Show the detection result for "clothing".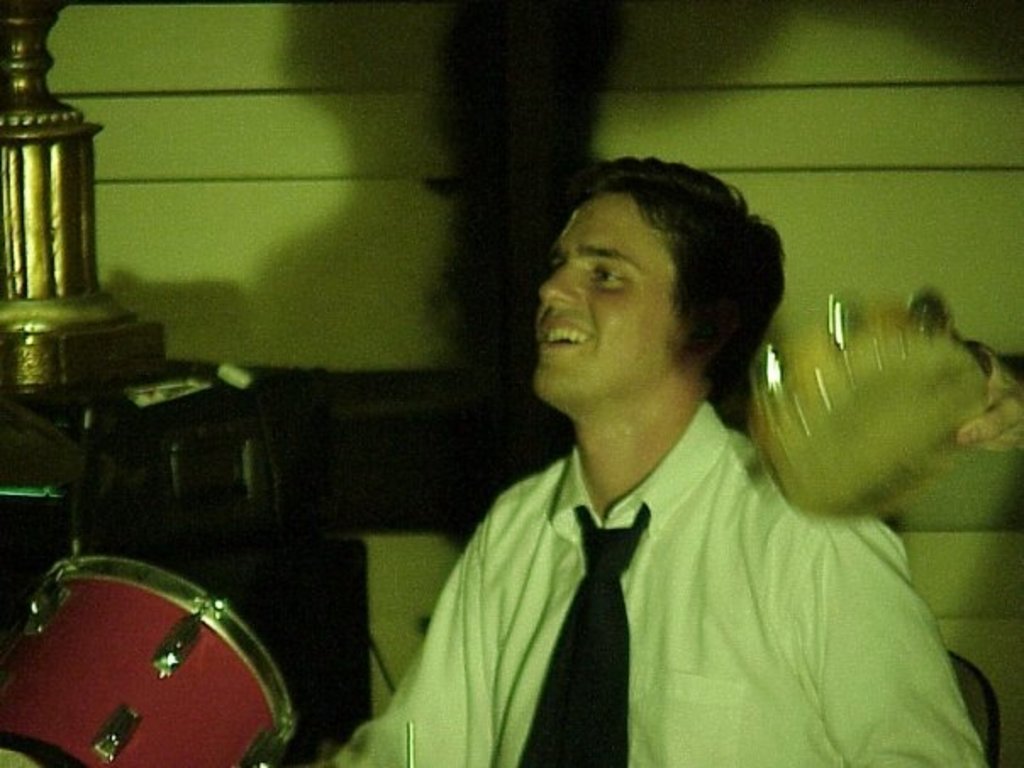
(left=356, top=349, right=910, bottom=767).
